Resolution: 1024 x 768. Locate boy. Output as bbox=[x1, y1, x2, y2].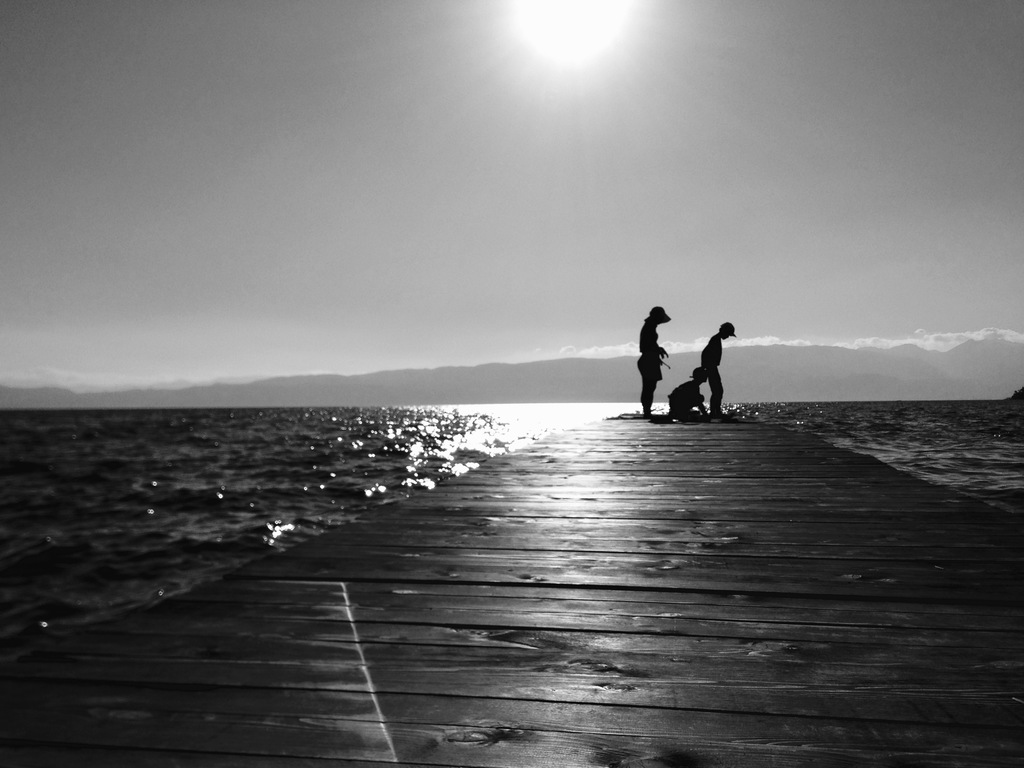
bbox=[703, 319, 735, 420].
